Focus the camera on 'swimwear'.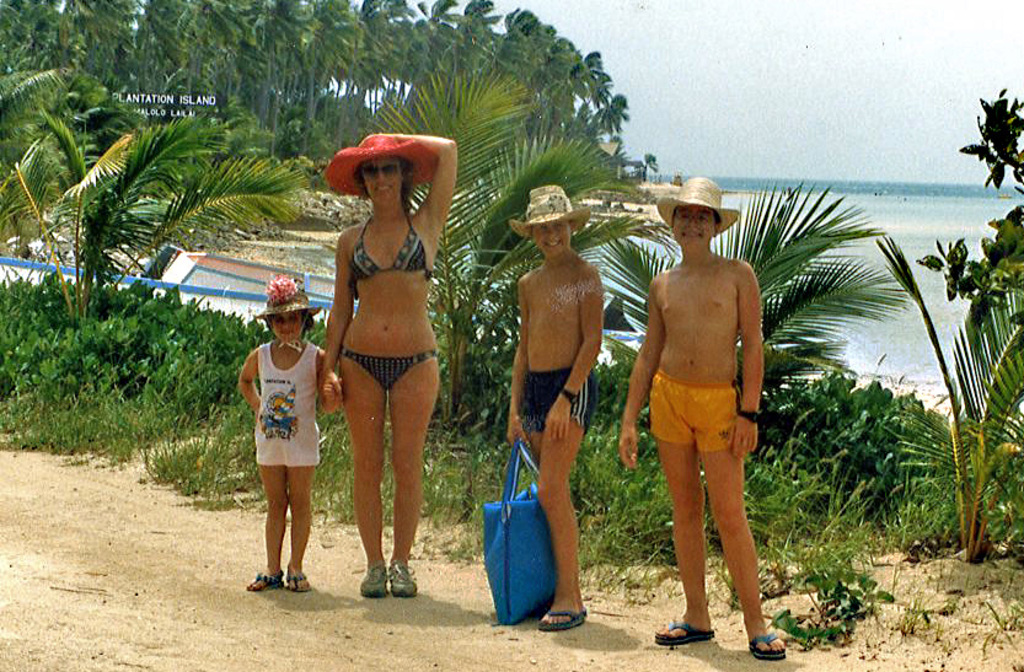
Focus region: [348,209,435,297].
